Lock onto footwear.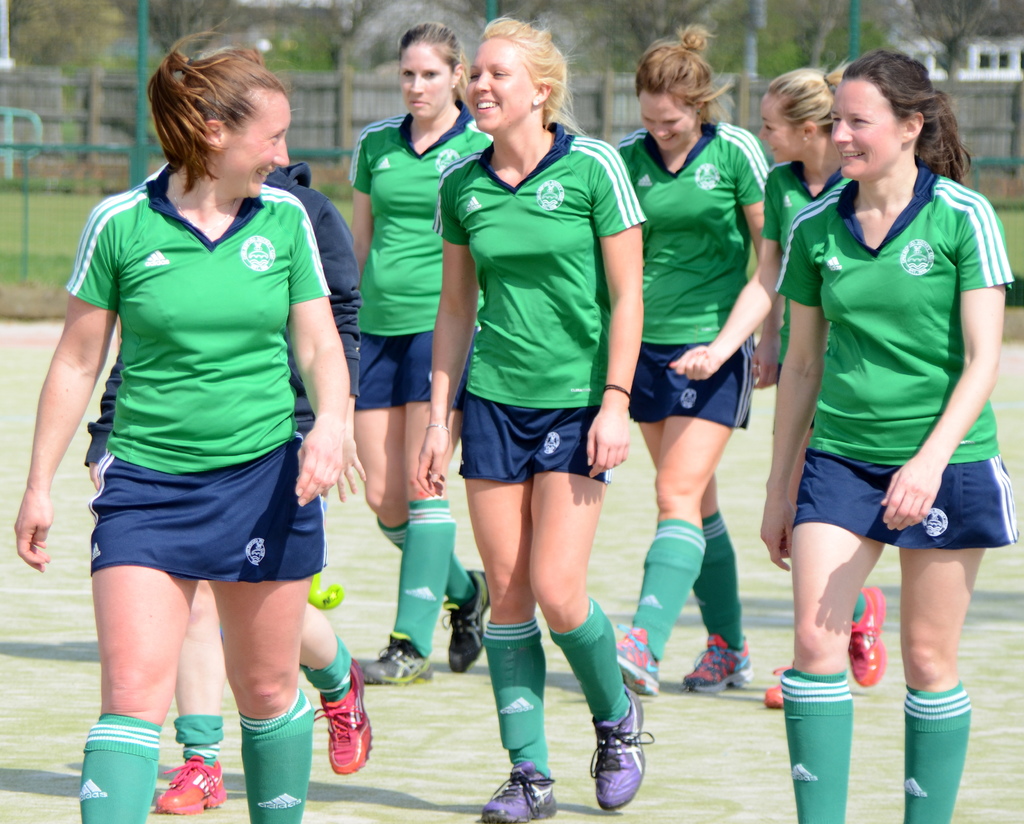
Locked: 307 656 375 775.
